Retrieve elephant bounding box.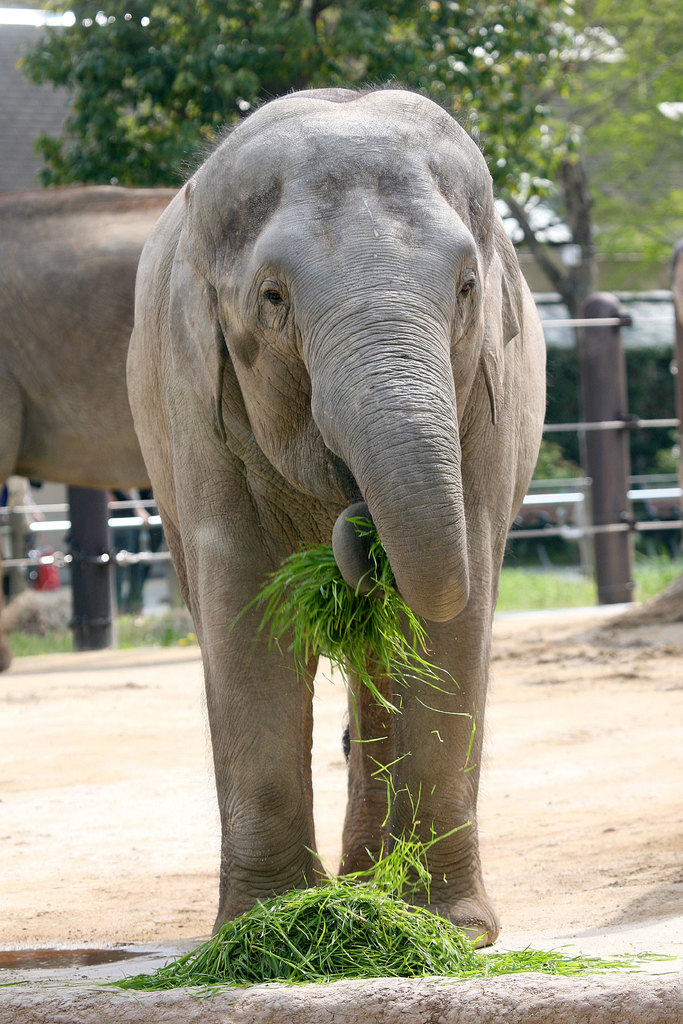
Bounding box: x1=0 y1=183 x2=249 y2=653.
